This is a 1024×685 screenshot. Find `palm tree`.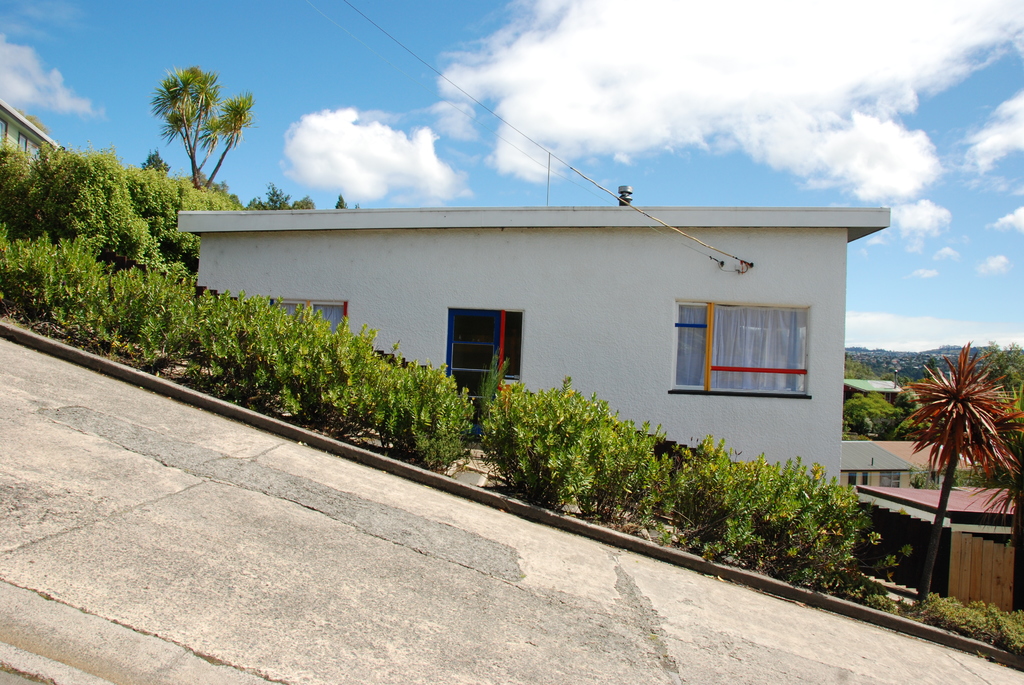
Bounding box: 902,345,1020,598.
